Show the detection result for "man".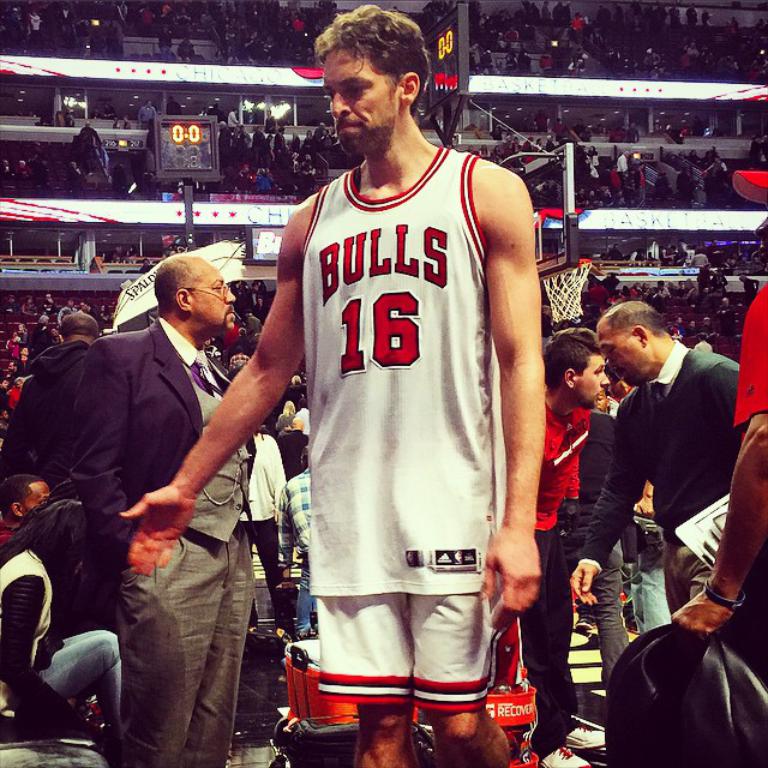
pyautogui.locateOnScreen(0, 302, 107, 500).
